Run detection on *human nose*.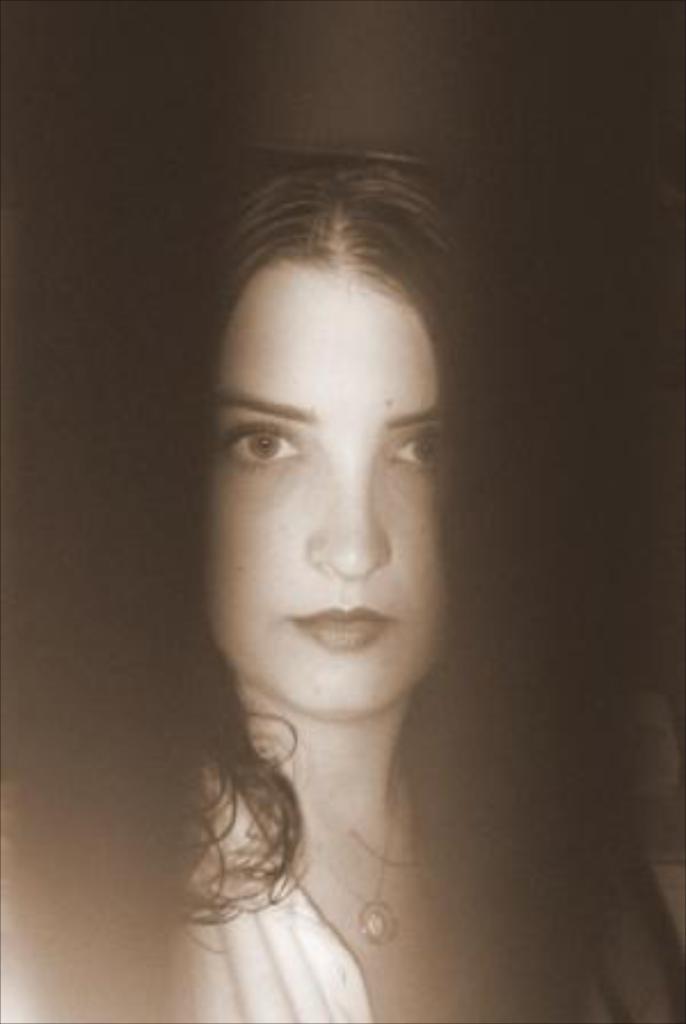
Result: <region>304, 464, 393, 581</region>.
